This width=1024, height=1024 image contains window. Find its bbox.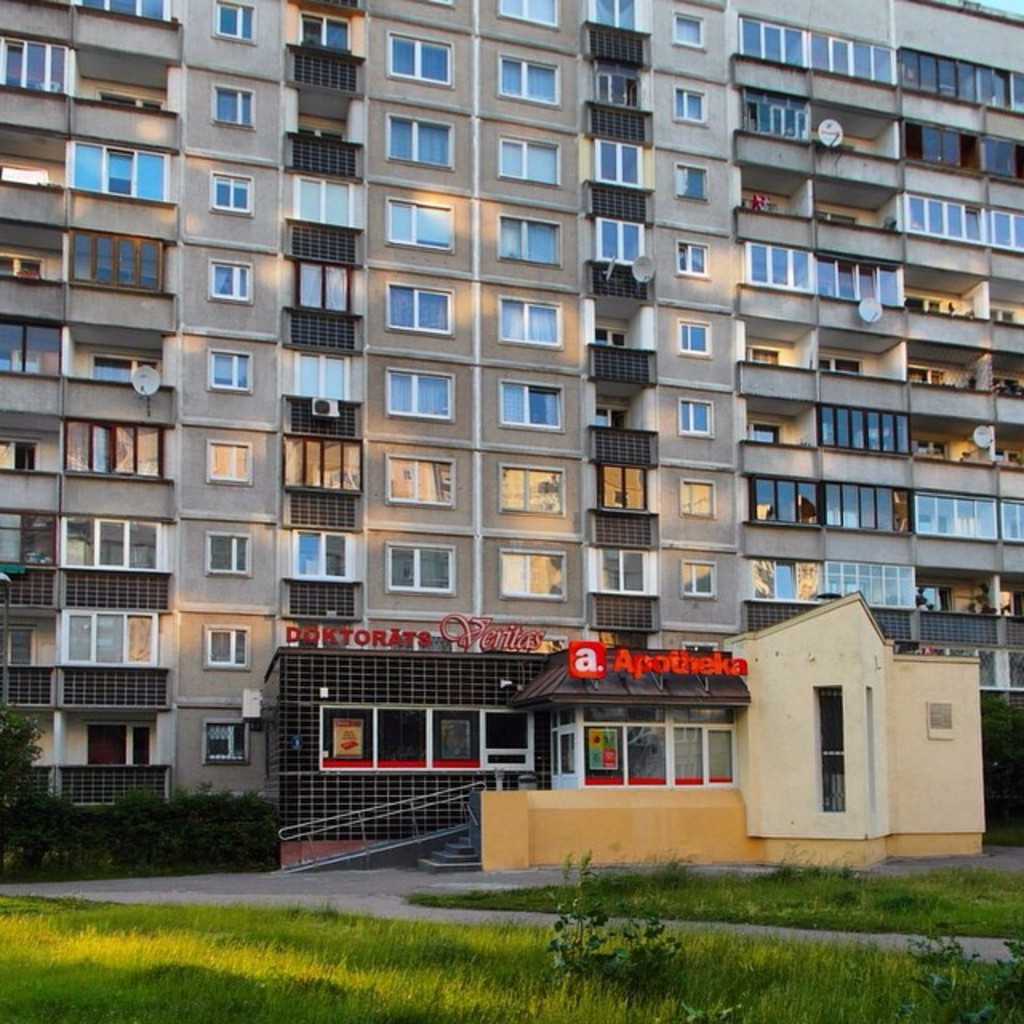
{"left": 202, "top": 339, "right": 248, "bottom": 392}.
